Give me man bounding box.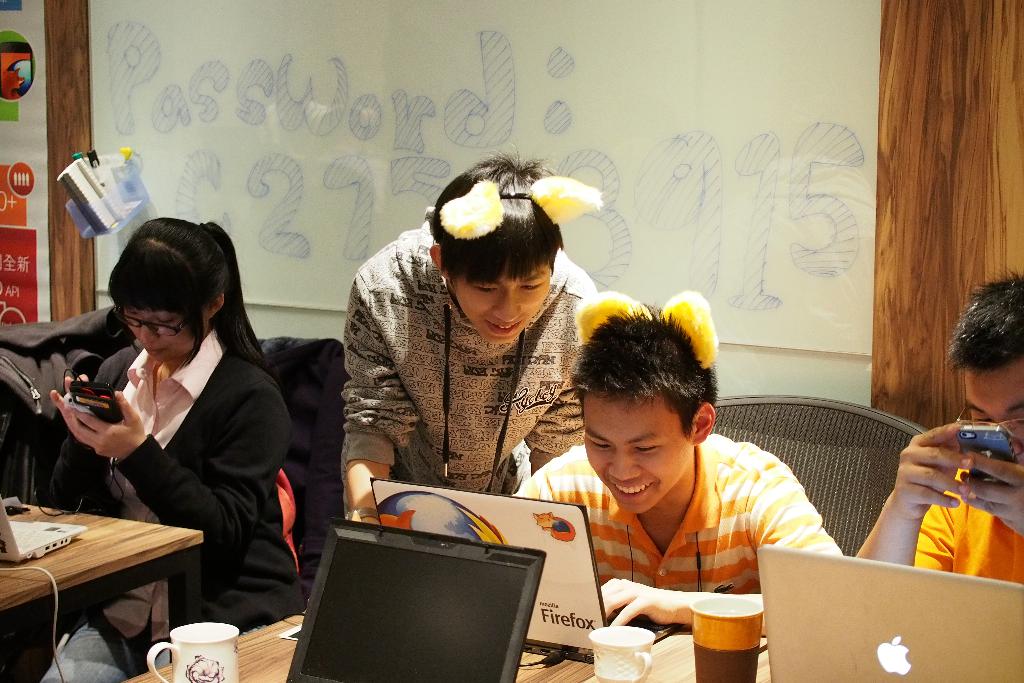
[left=511, top=289, right=838, bottom=627].
